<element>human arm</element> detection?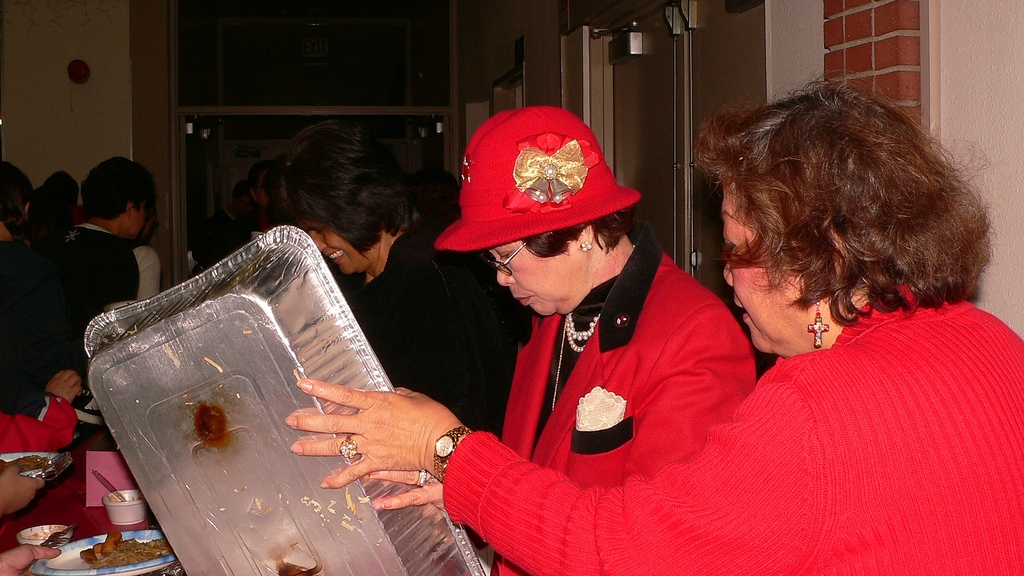
bbox(282, 375, 473, 490)
